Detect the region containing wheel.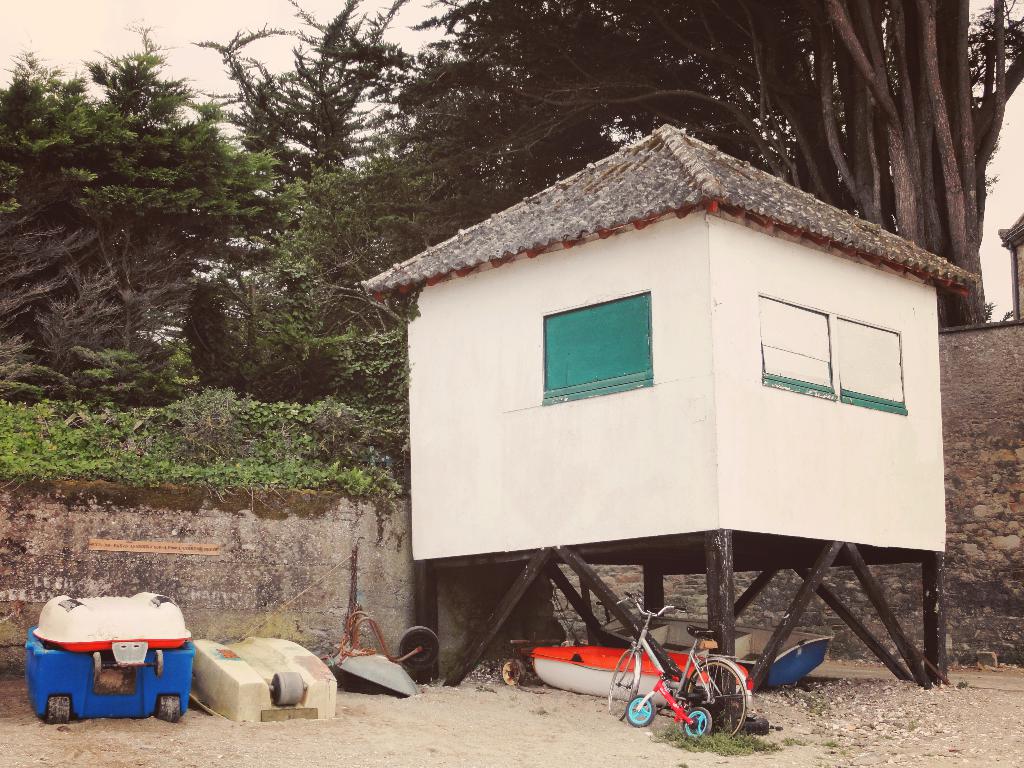
Rect(691, 667, 744, 739).
